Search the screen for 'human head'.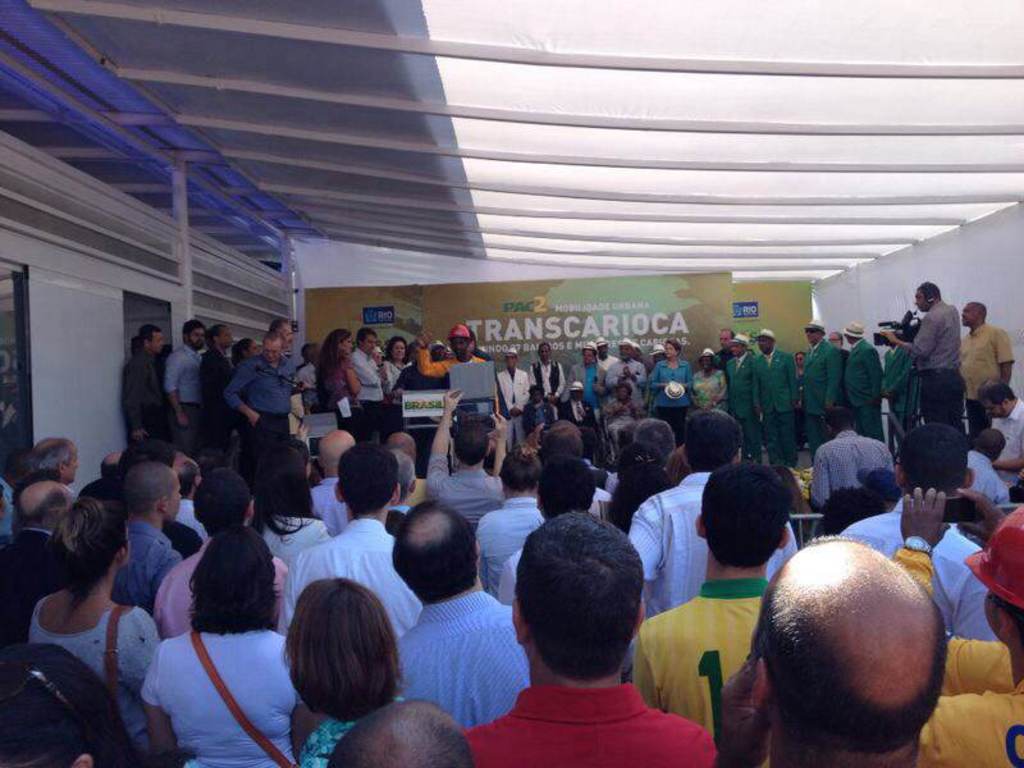
Found at <region>161, 444, 197, 499</region>.
